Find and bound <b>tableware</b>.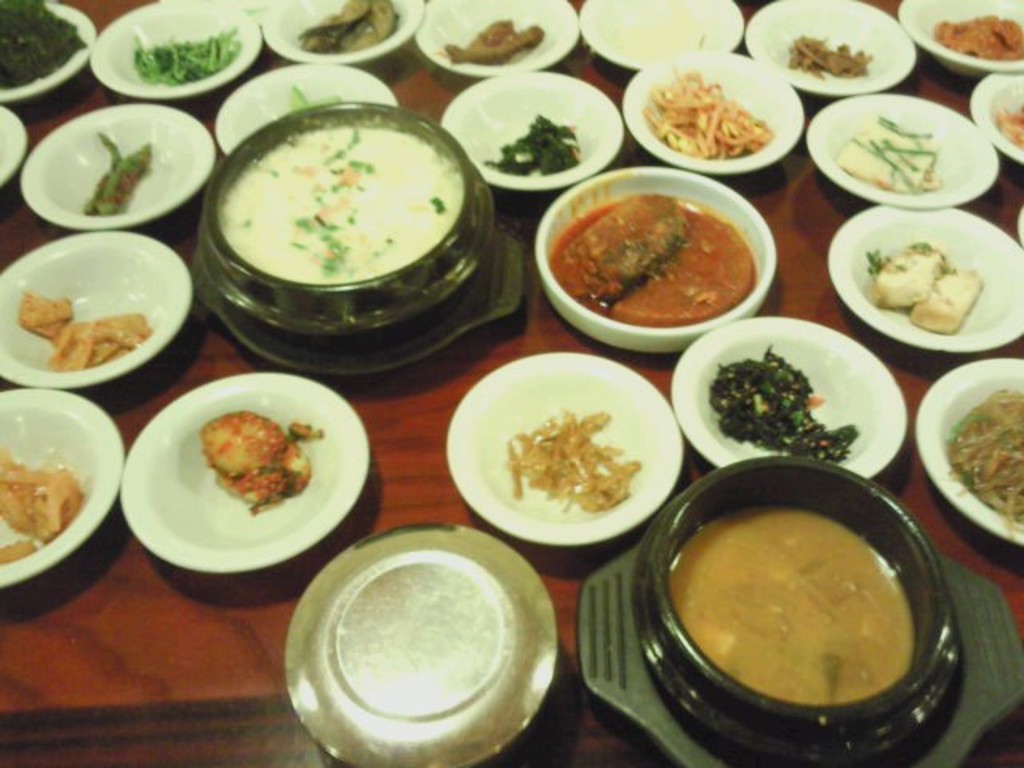
Bound: region(966, 64, 1022, 165).
